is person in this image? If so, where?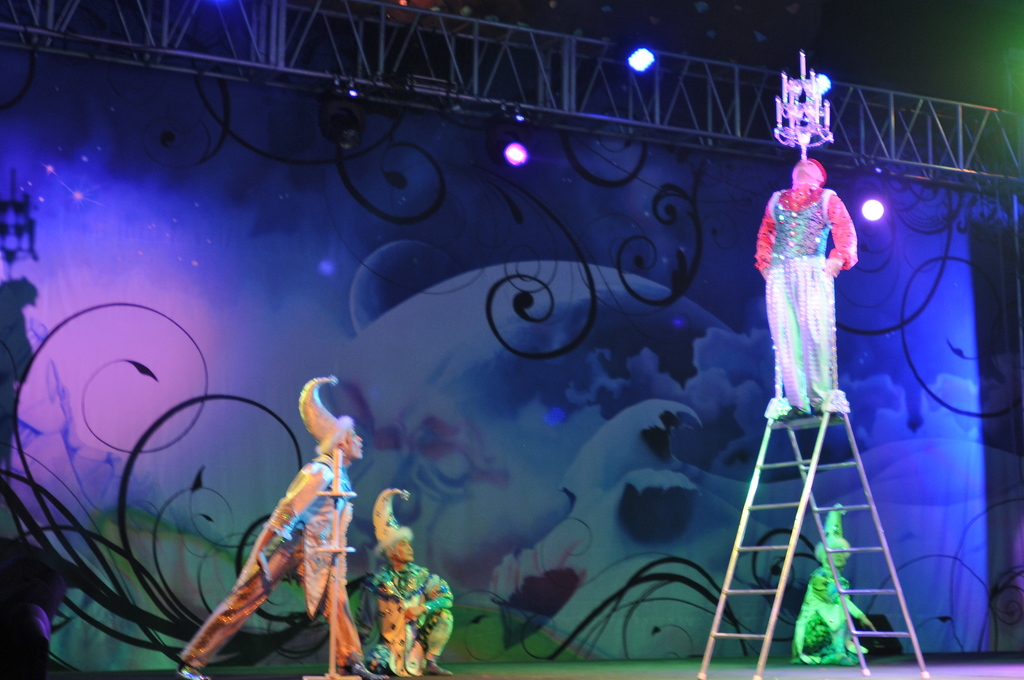
Yes, at 372 490 458 679.
